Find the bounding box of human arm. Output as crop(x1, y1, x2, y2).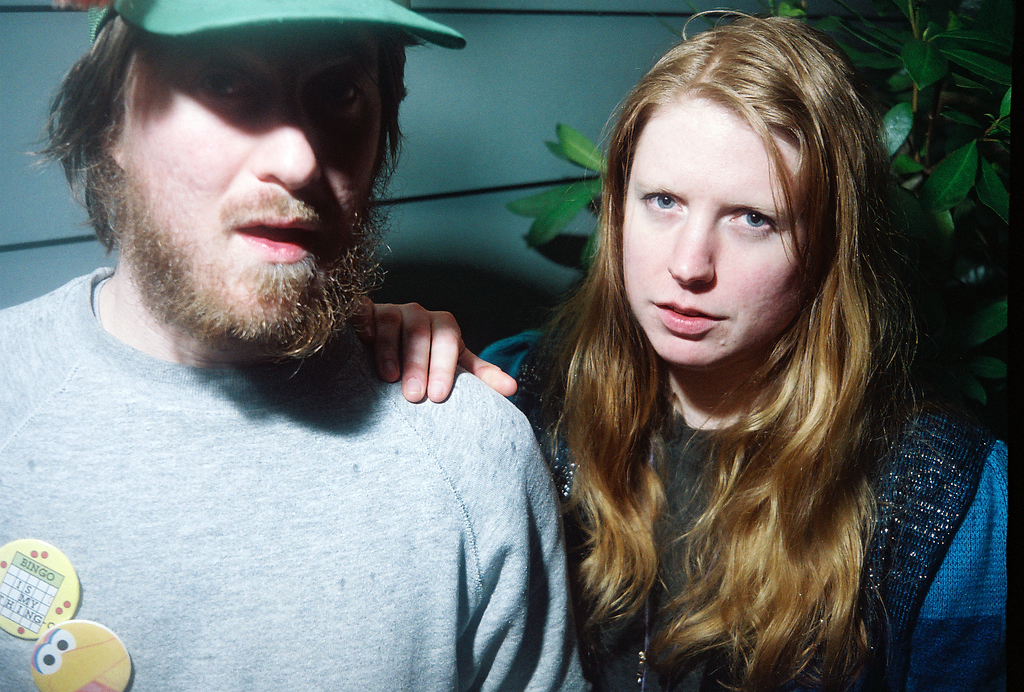
crop(442, 425, 602, 691).
